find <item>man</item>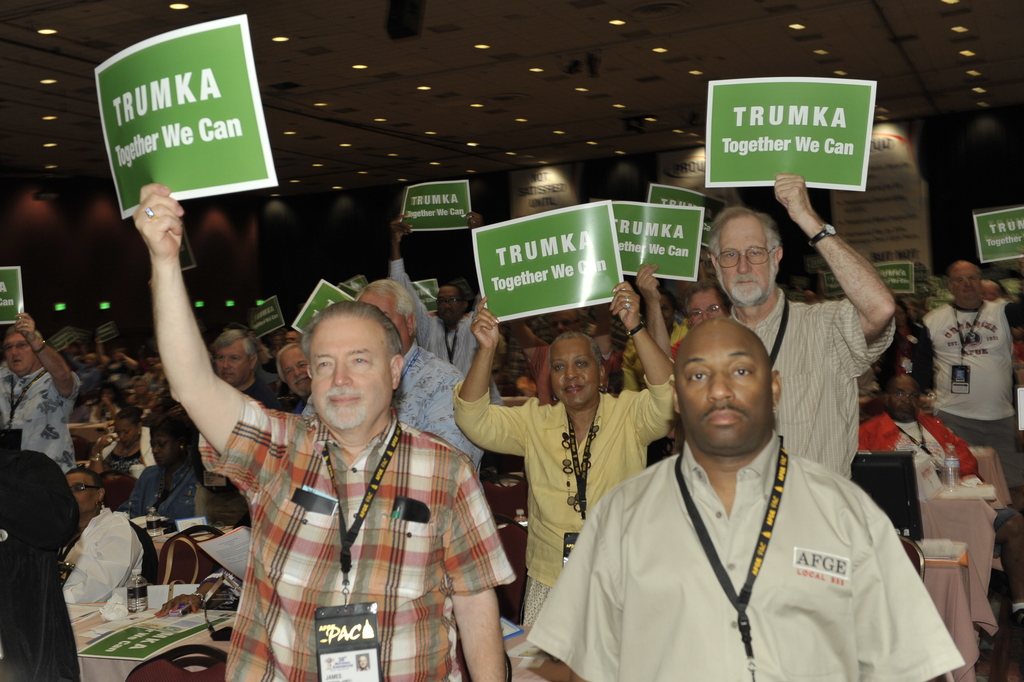
[59,464,144,608]
